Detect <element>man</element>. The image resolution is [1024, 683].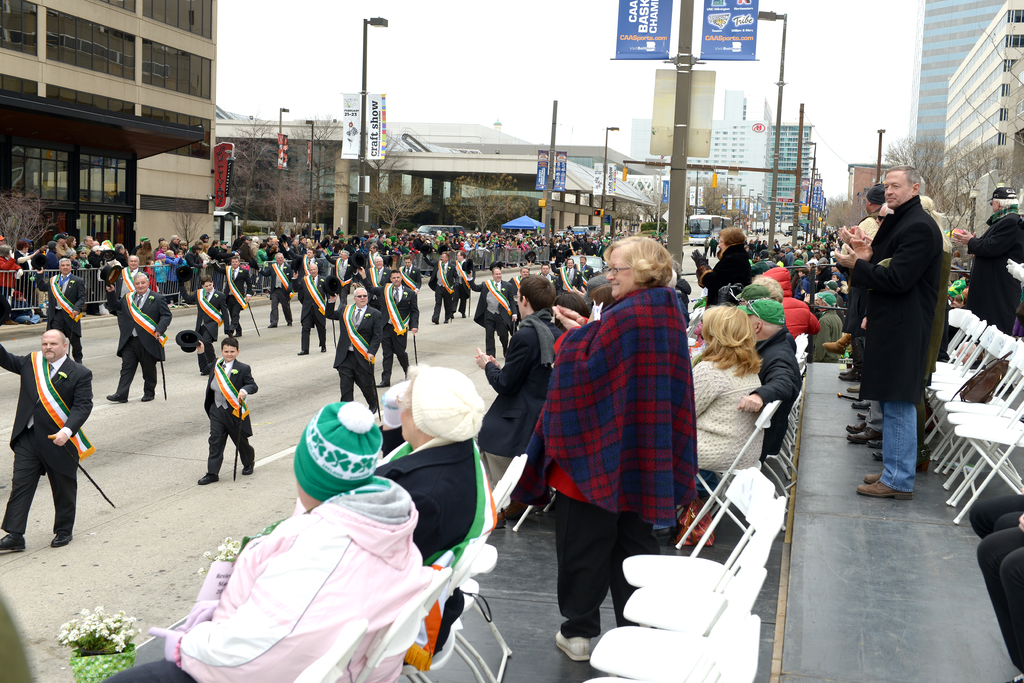
bbox=(372, 254, 386, 284).
